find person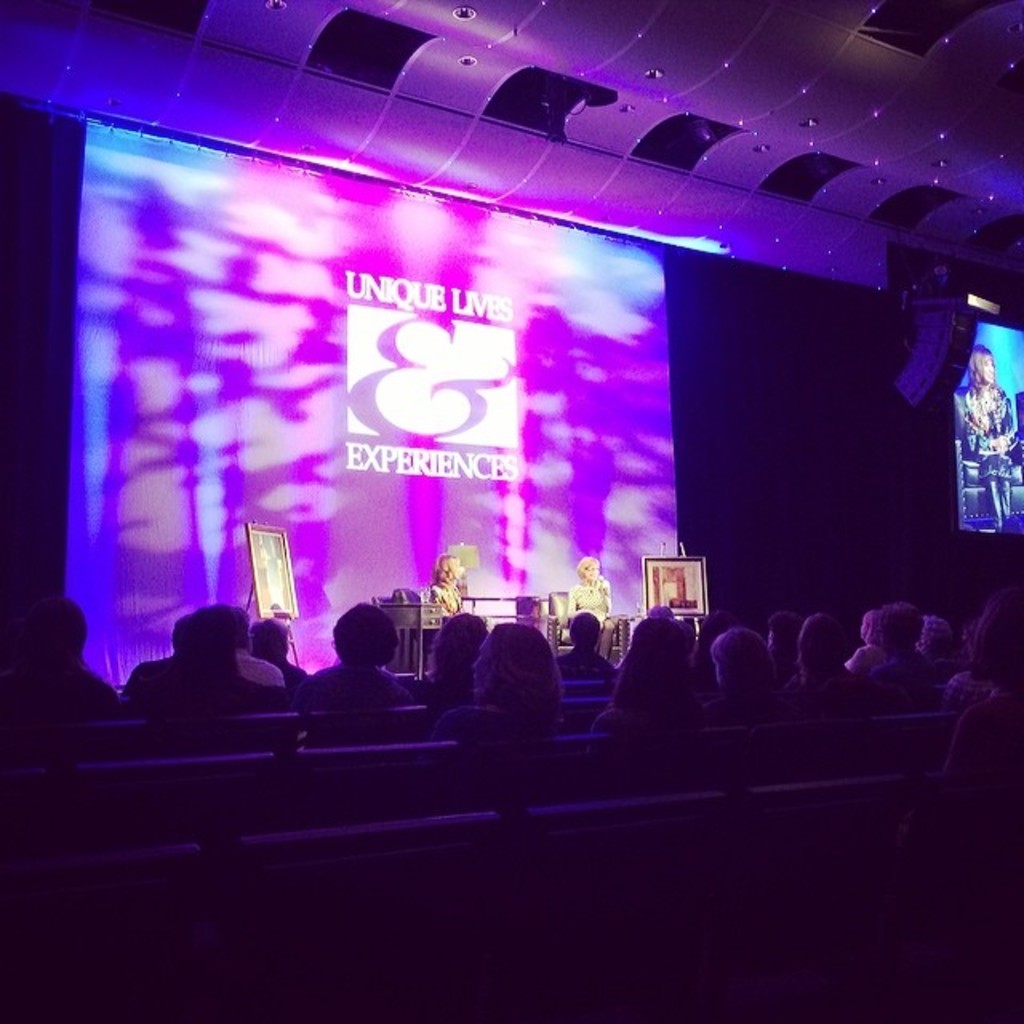
rect(557, 555, 616, 664)
